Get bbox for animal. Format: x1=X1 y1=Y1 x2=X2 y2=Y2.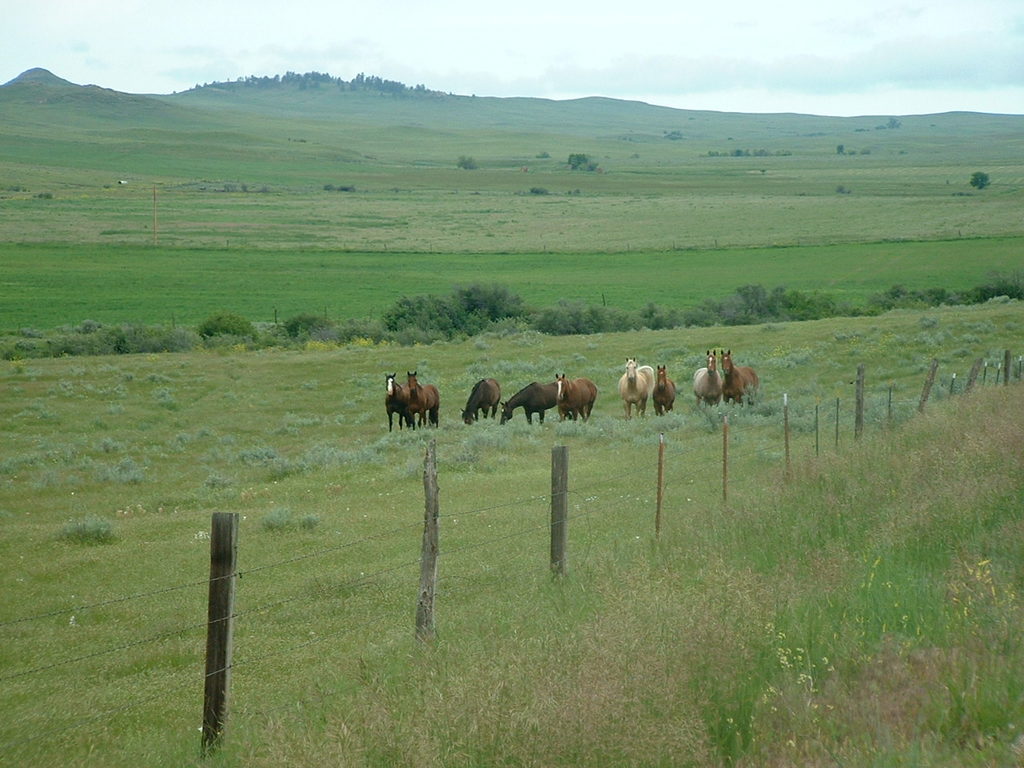
x1=386 y1=373 x2=415 y2=435.
